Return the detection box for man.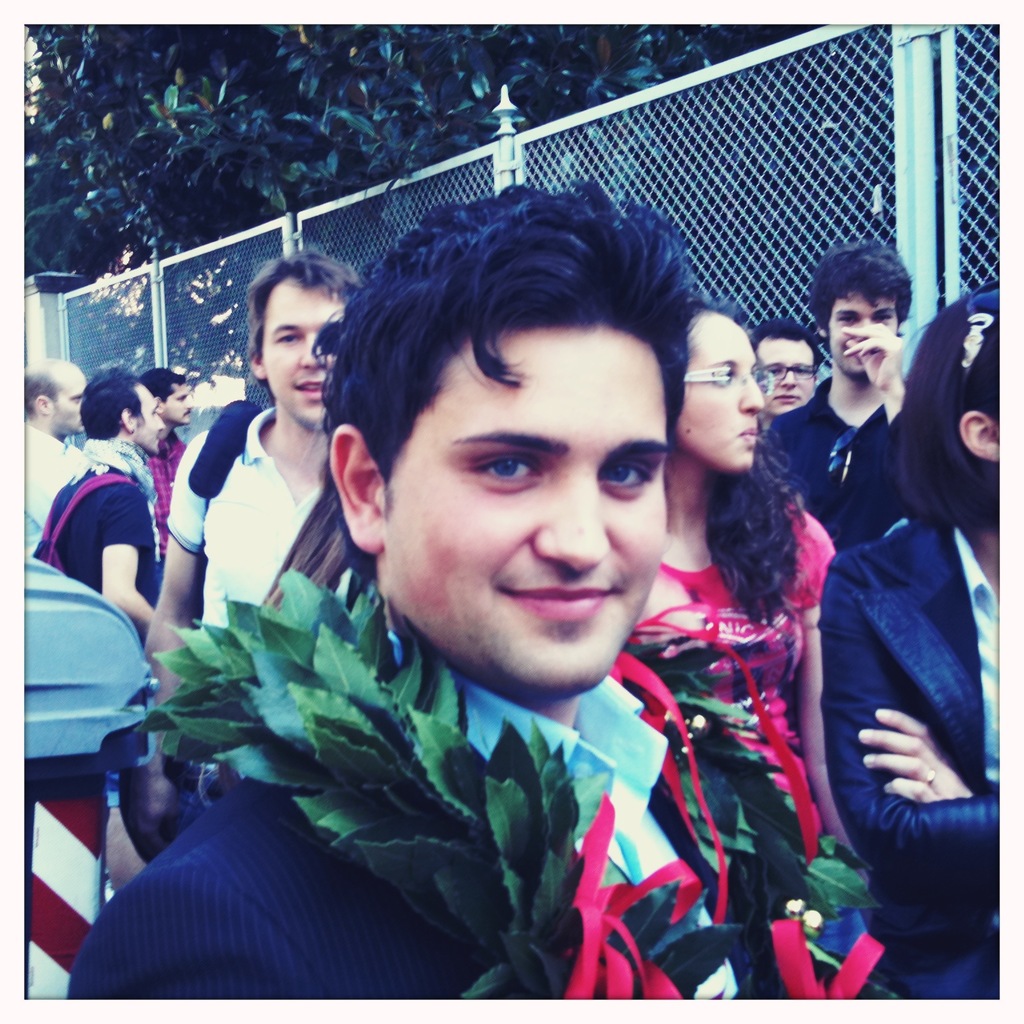
131,368,193,548.
